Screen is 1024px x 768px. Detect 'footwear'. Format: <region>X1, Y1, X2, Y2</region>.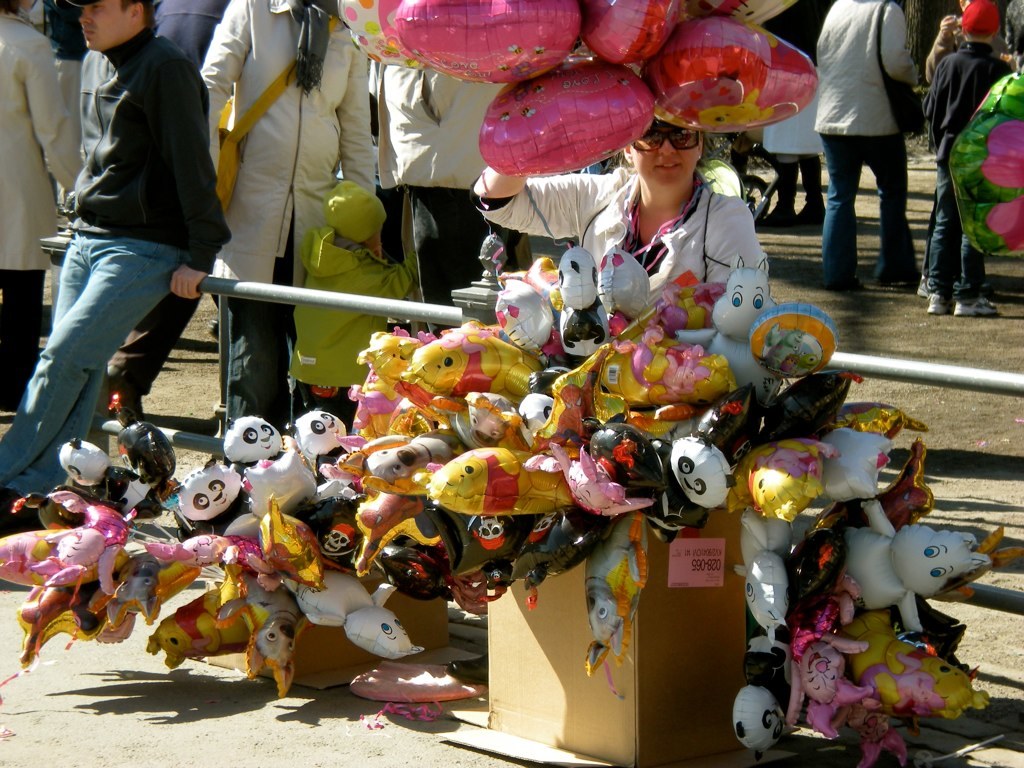
<region>761, 205, 797, 229</region>.
